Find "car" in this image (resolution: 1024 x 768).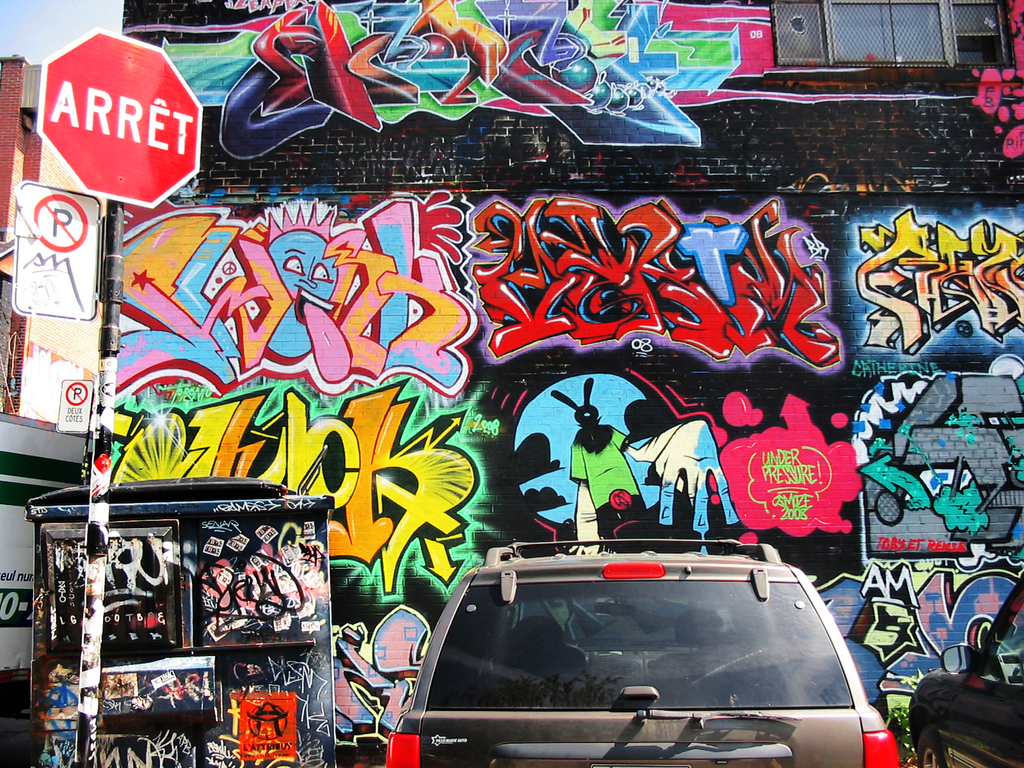
bbox=(911, 574, 1023, 767).
